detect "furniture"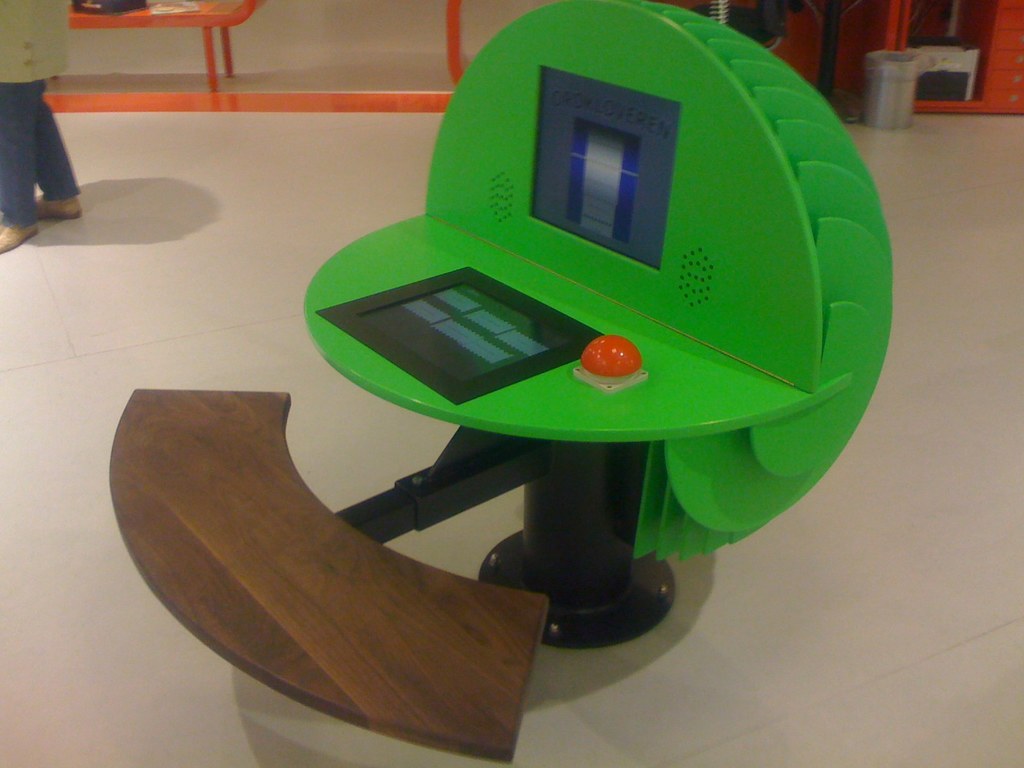
107 388 551 765
